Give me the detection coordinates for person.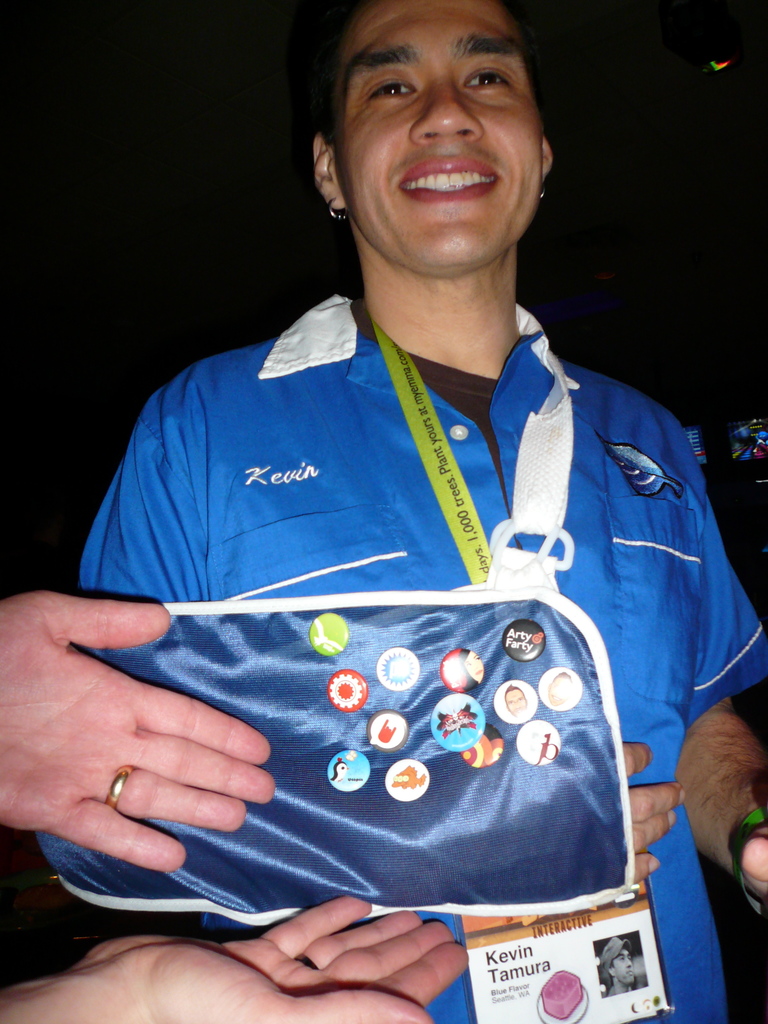
box(36, 0, 767, 1023).
